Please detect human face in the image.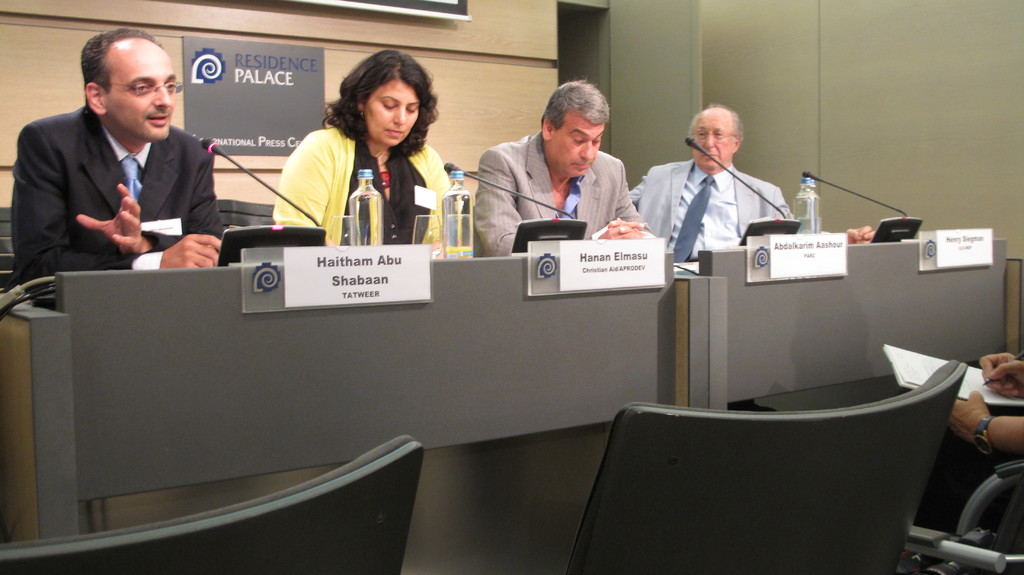
crop(555, 115, 607, 177).
